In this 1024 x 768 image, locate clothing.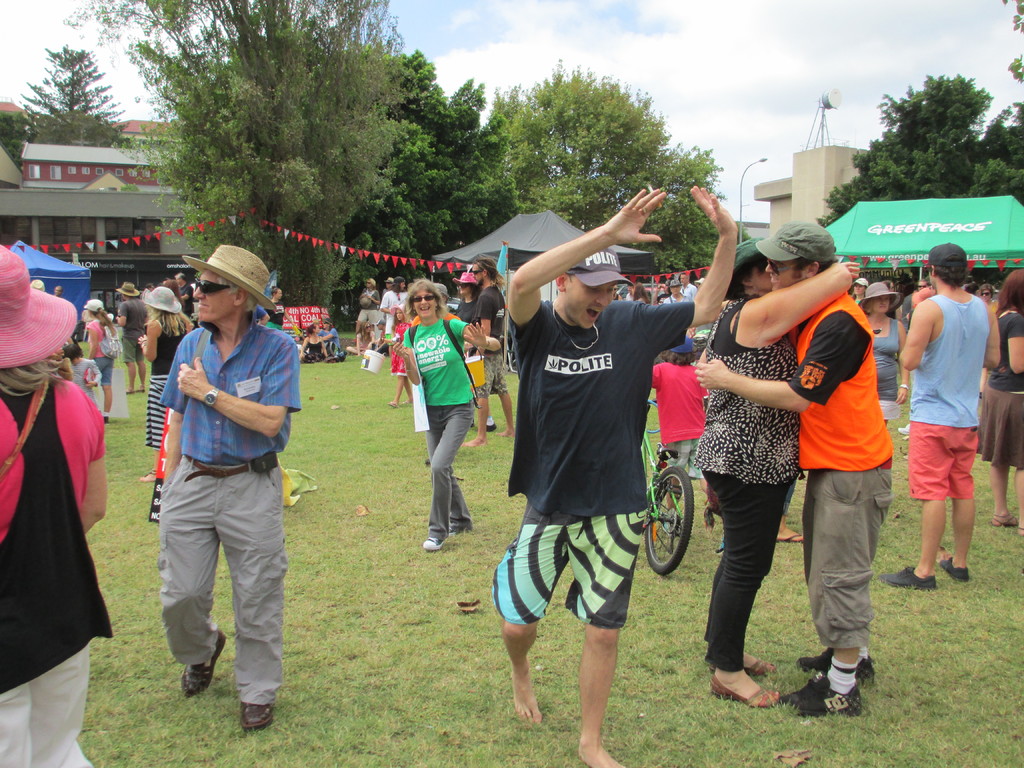
Bounding box: BBox(135, 287, 152, 317).
